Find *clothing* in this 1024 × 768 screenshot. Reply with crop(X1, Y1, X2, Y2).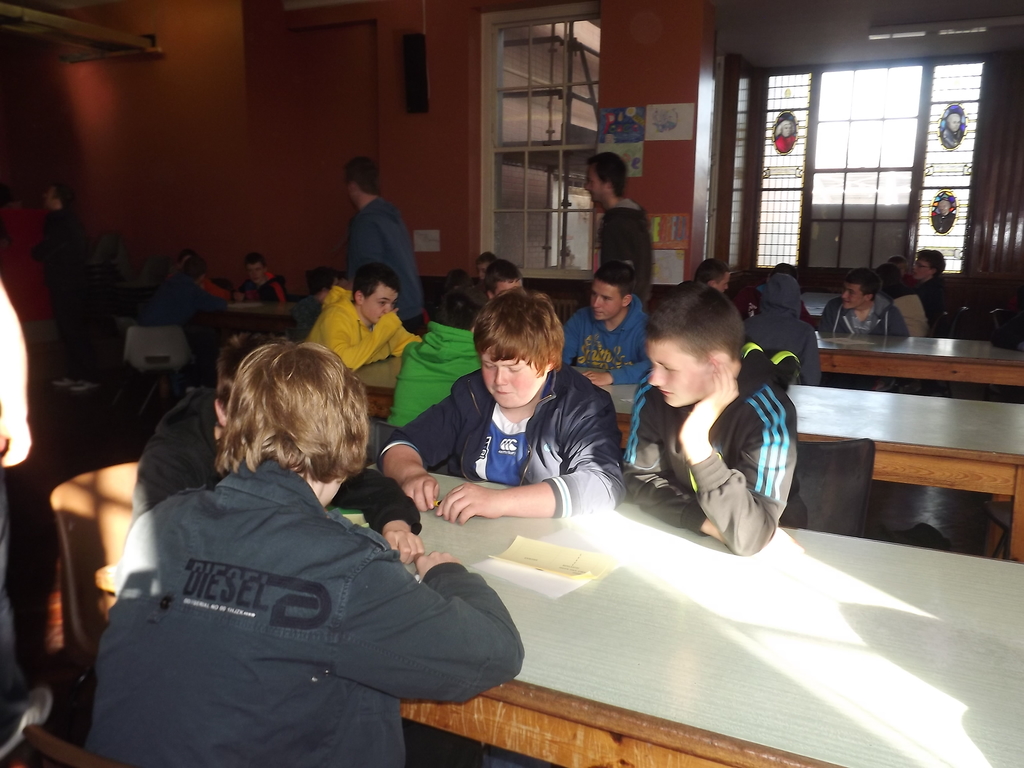
crop(589, 197, 657, 309).
